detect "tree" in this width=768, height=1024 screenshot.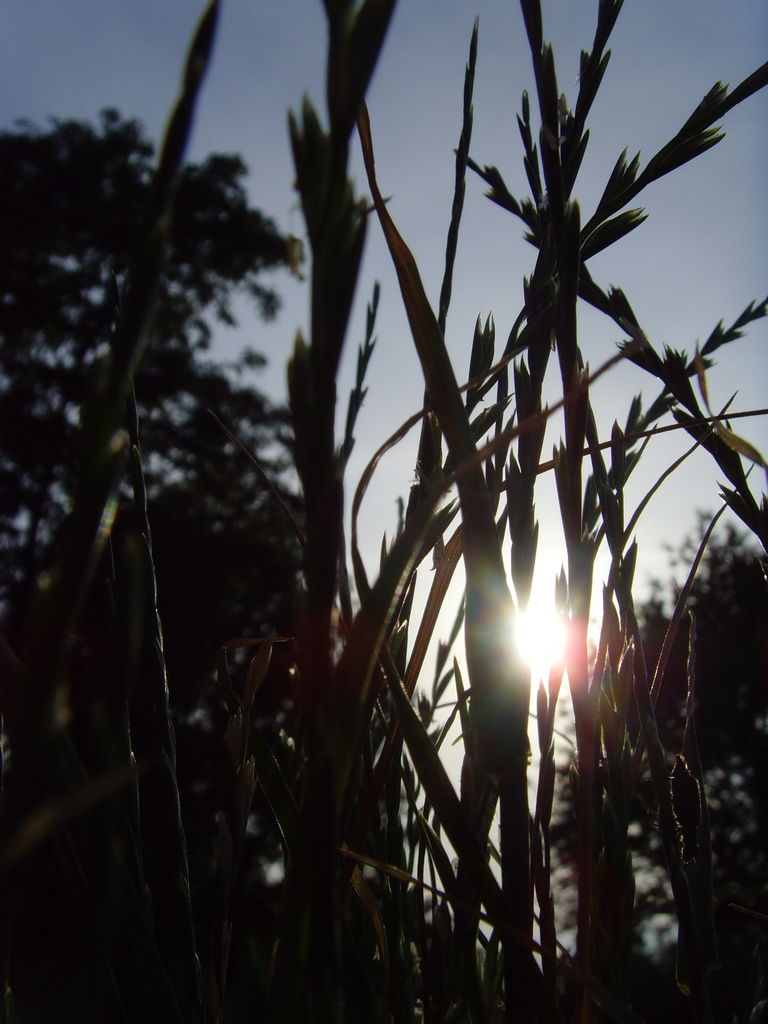
Detection: 0:90:359:767.
